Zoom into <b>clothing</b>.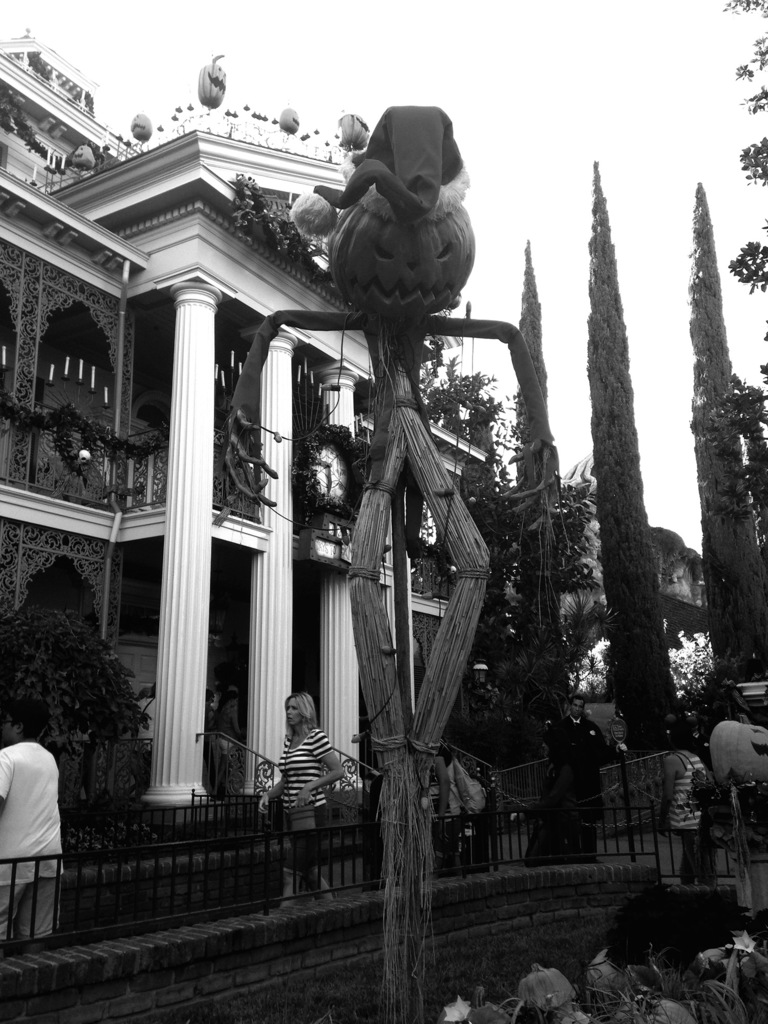
Zoom target: 277, 729, 333, 877.
